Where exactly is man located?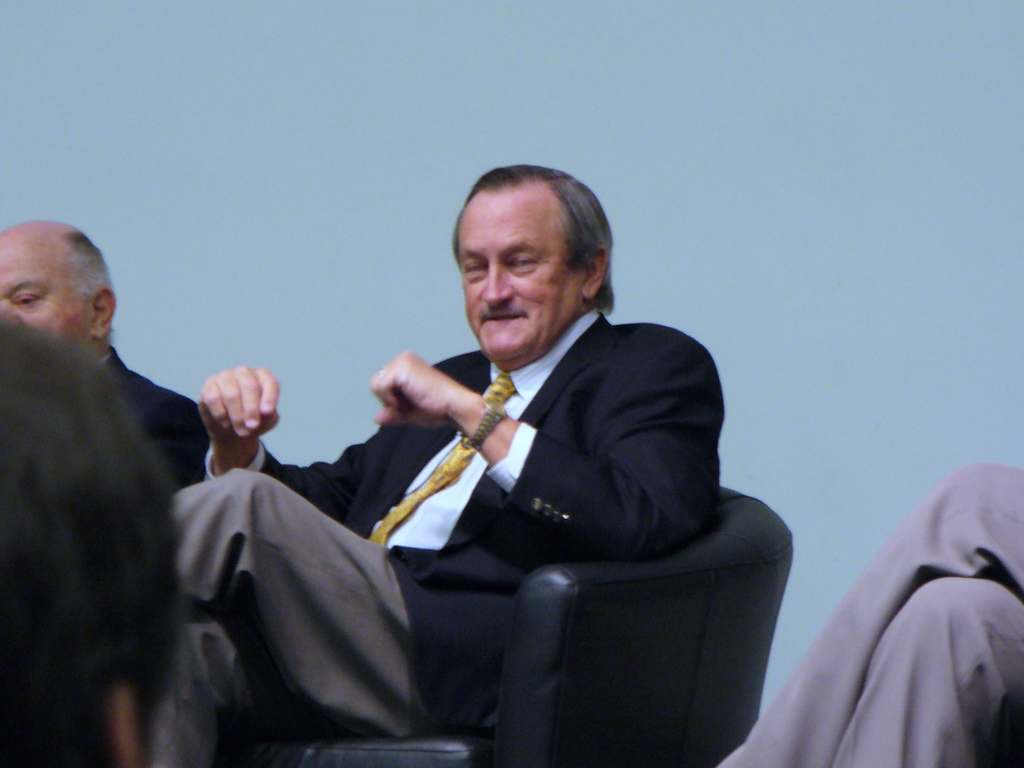
Its bounding box is locate(0, 216, 216, 496).
